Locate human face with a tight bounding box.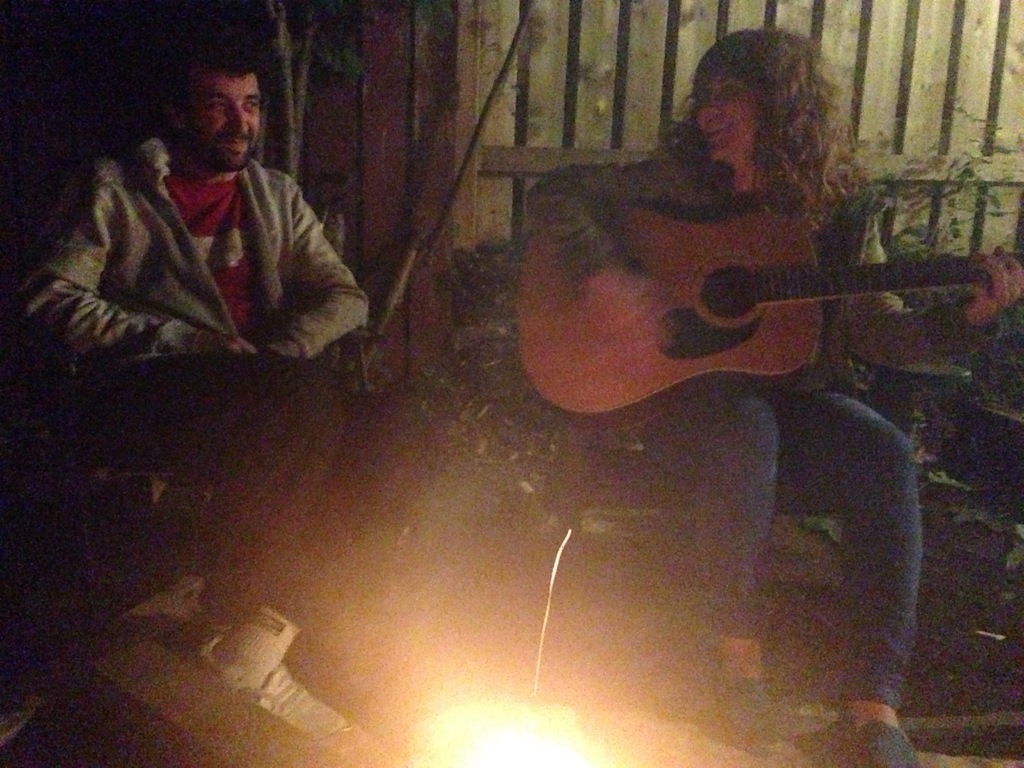
pyautogui.locateOnScreen(694, 67, 758, 163).
